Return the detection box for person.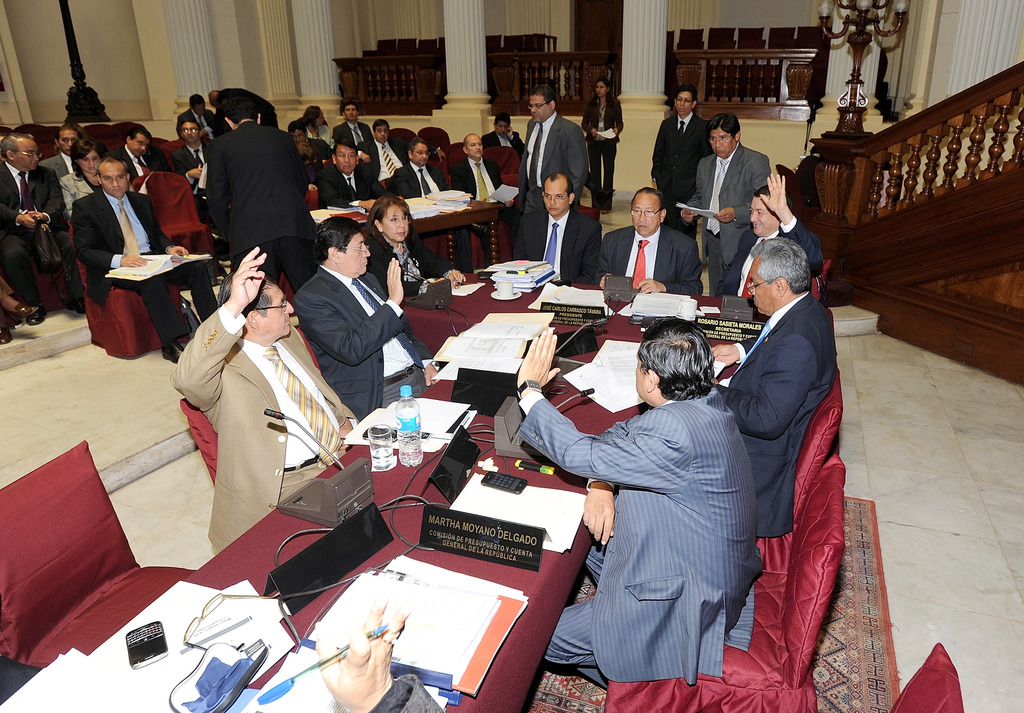
x1=318, y1=141, x2=383, y2=212.
